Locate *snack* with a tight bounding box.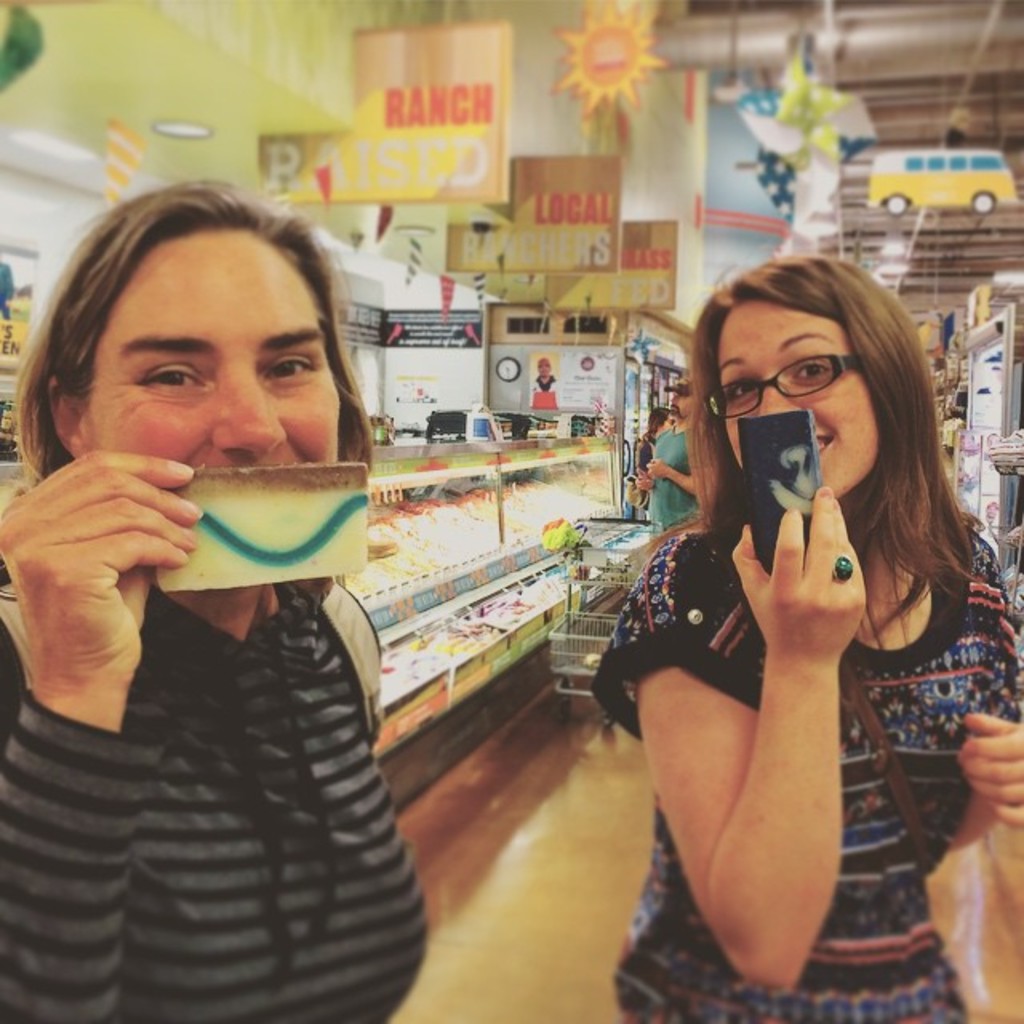
Rect(360, 525, 398, 558).
